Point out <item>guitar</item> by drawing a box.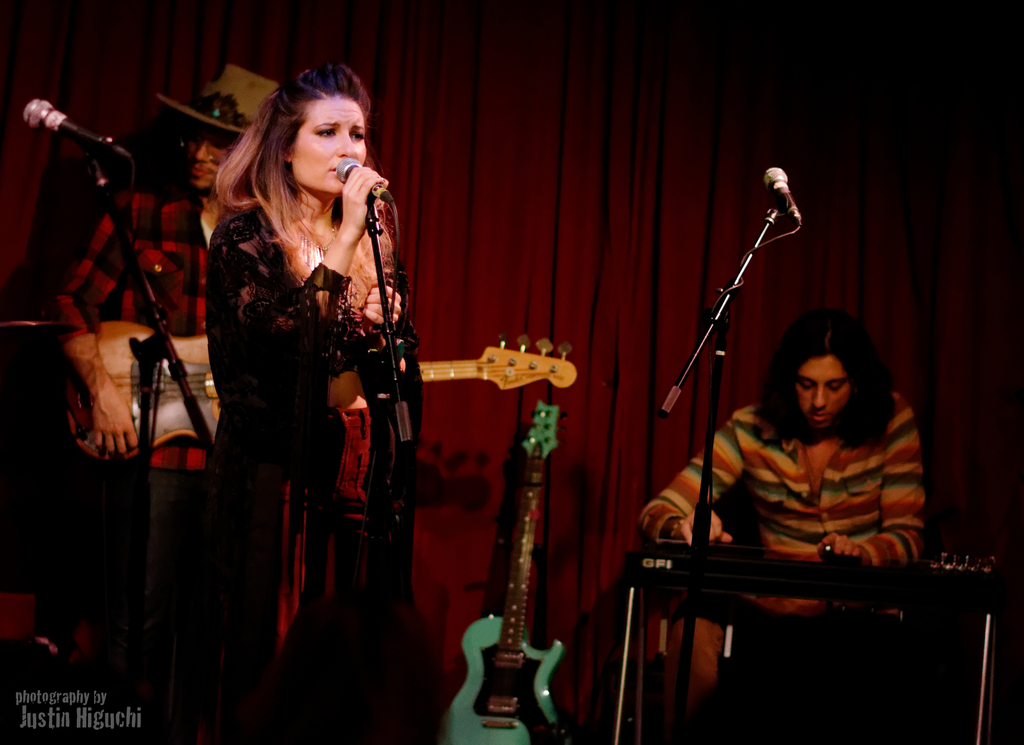
detection(447, 401, 566, 744).
